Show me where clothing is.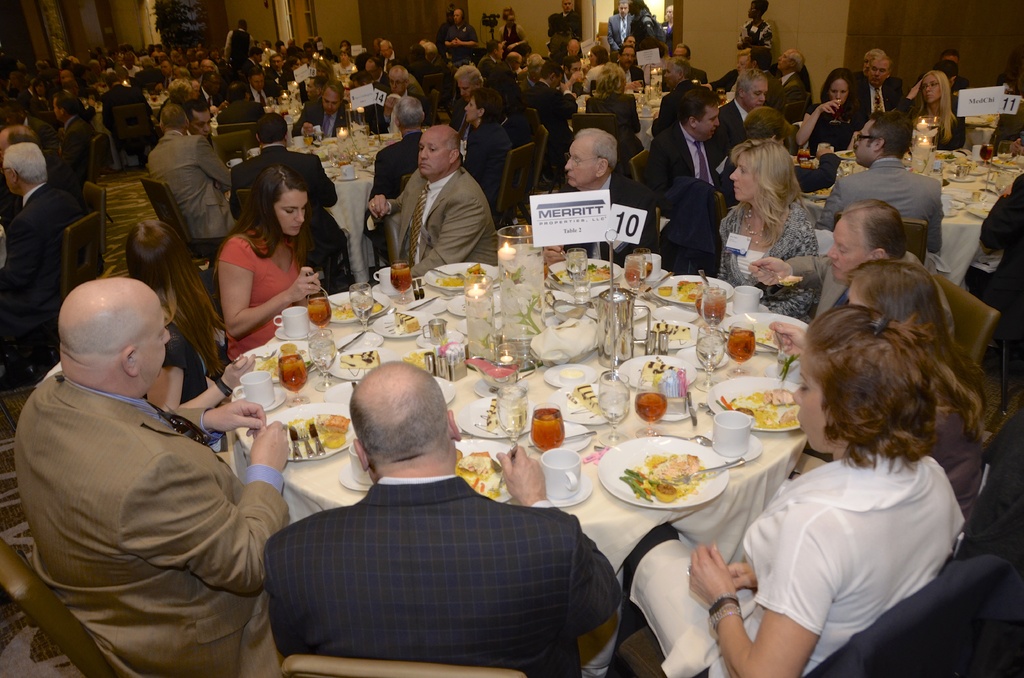
clothing is at 616,62,643,87.
